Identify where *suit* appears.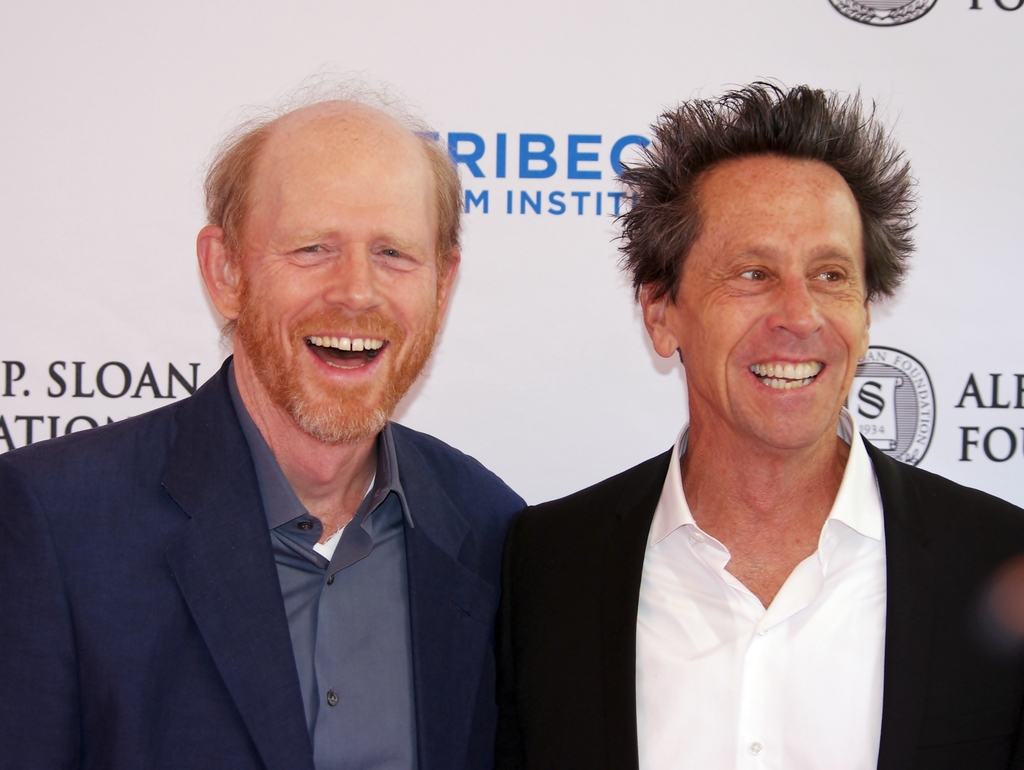
Appears at <box>18,314,586,744</box>.
